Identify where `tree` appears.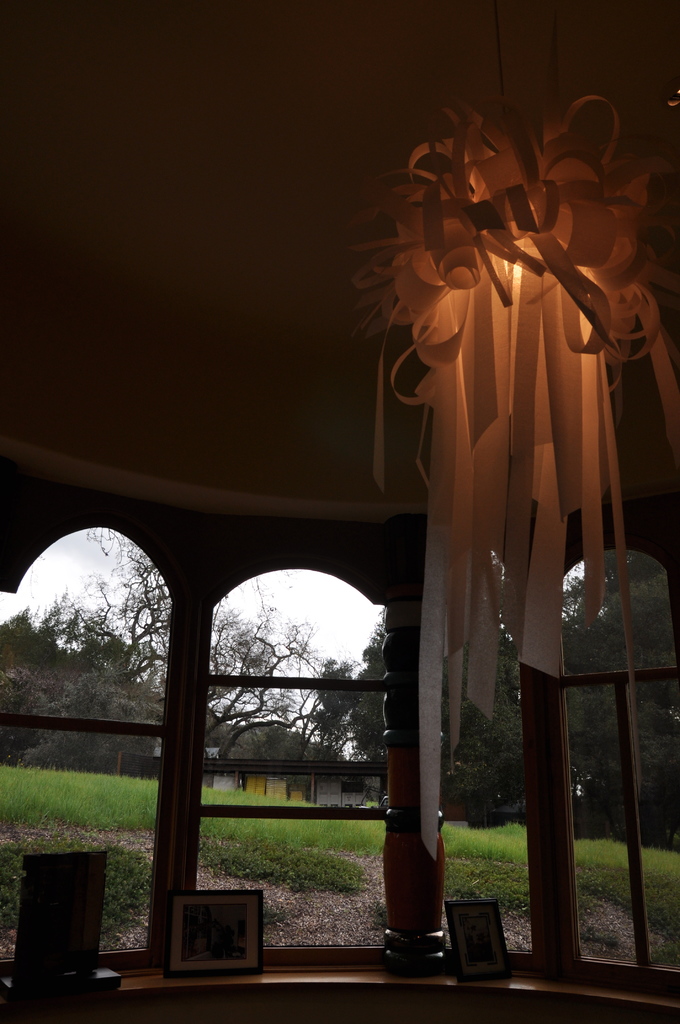
Appears at box(61, 520, 332, 786).
